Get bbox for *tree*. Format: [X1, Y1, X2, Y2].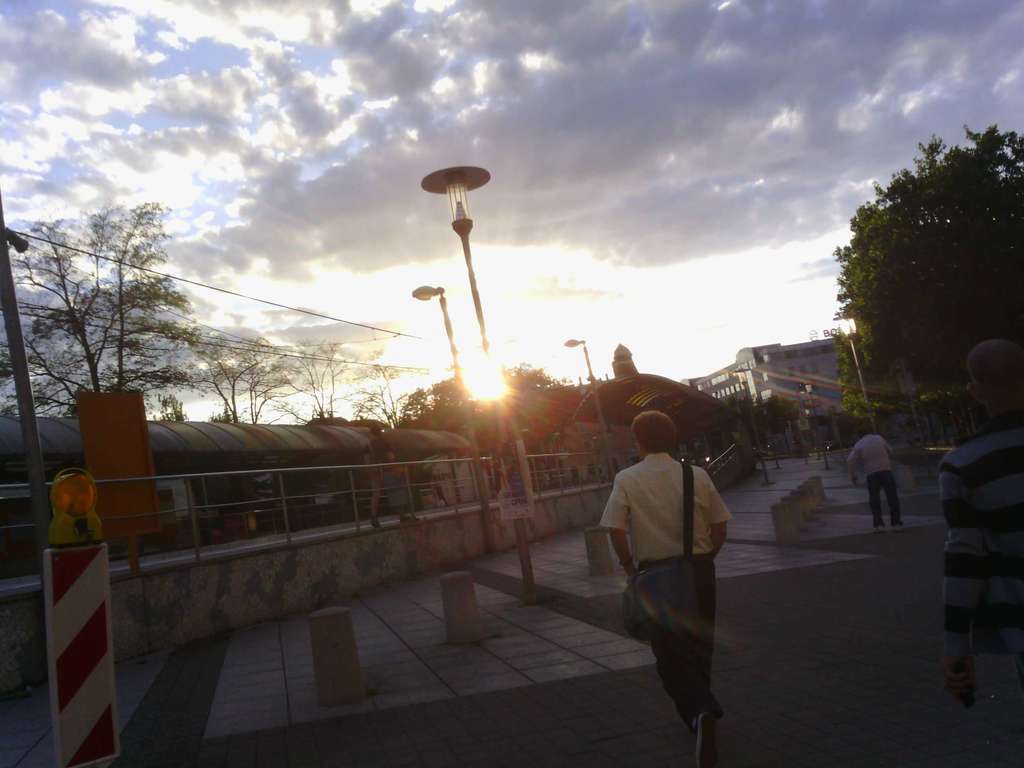
[405, 367, 560, 482].
